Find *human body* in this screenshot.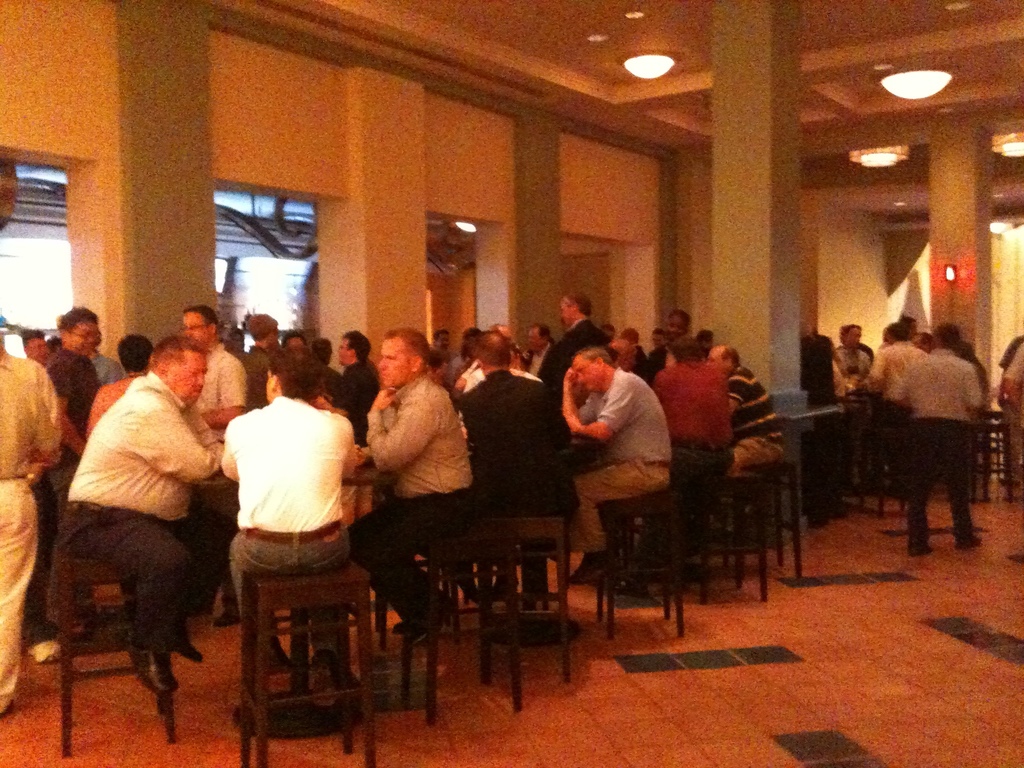
The bounding box for *human body* is 169:302:242:474.
